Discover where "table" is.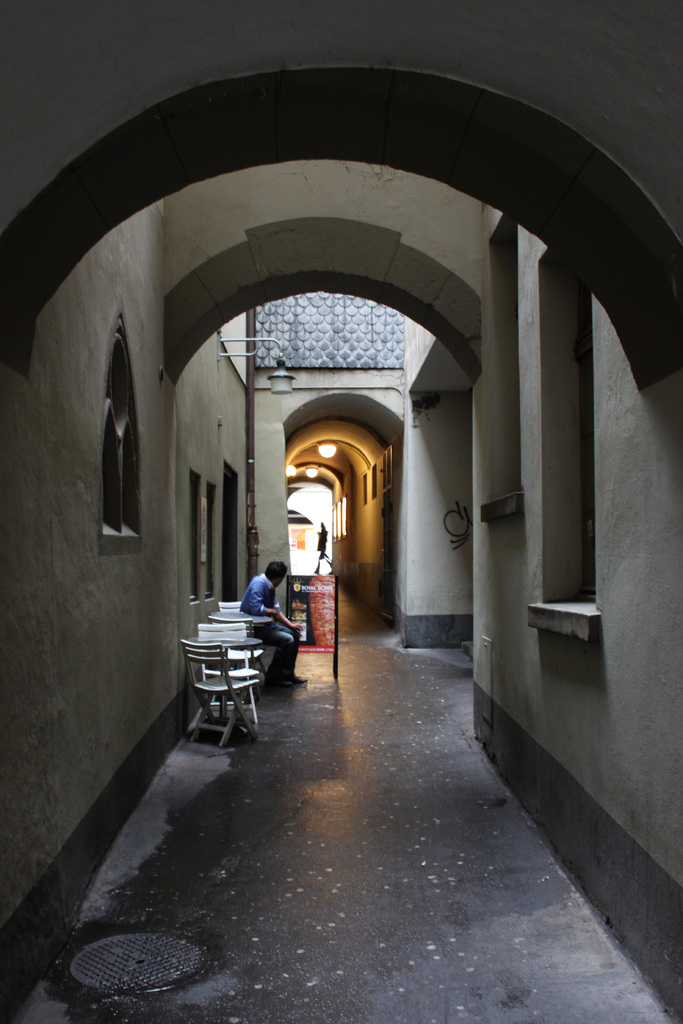
Discovered at locate(205, 610, 272, 629).
